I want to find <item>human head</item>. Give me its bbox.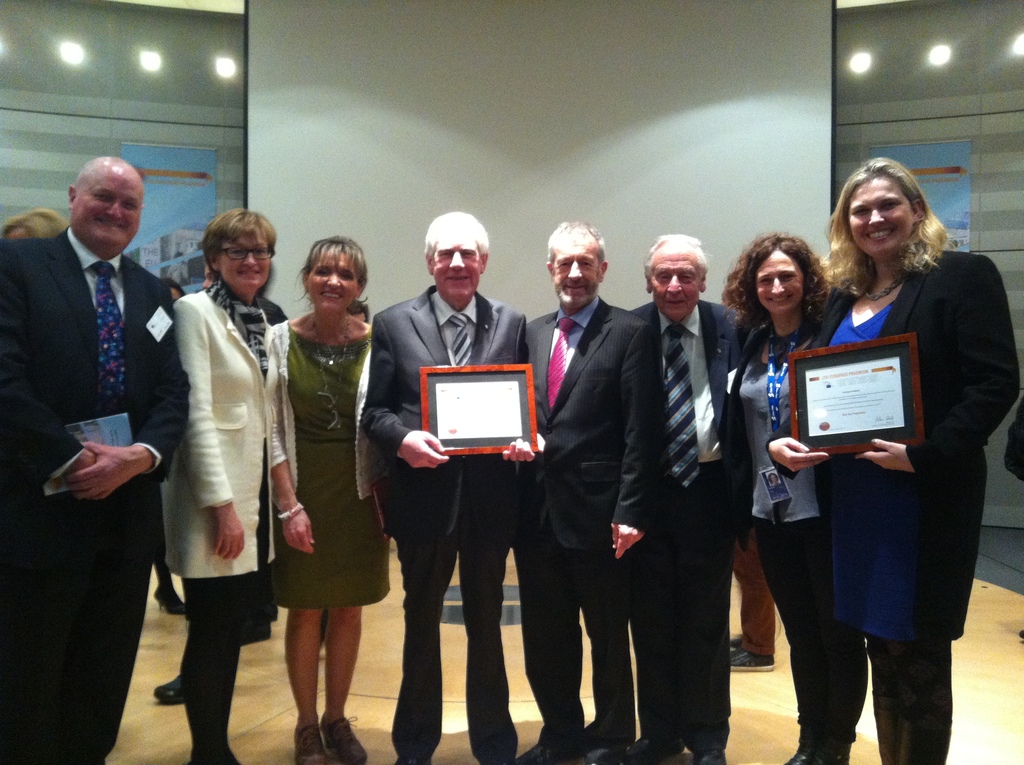
<region>65, 150, 143, 255</region>.
